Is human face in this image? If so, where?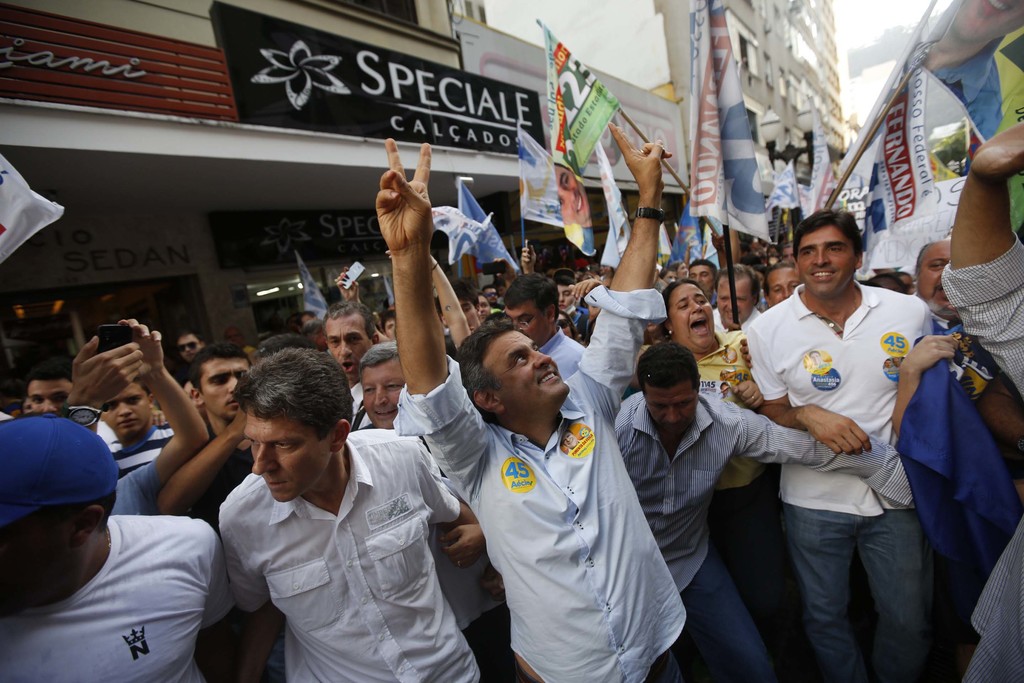
Yes, at 22 400 35 415.
